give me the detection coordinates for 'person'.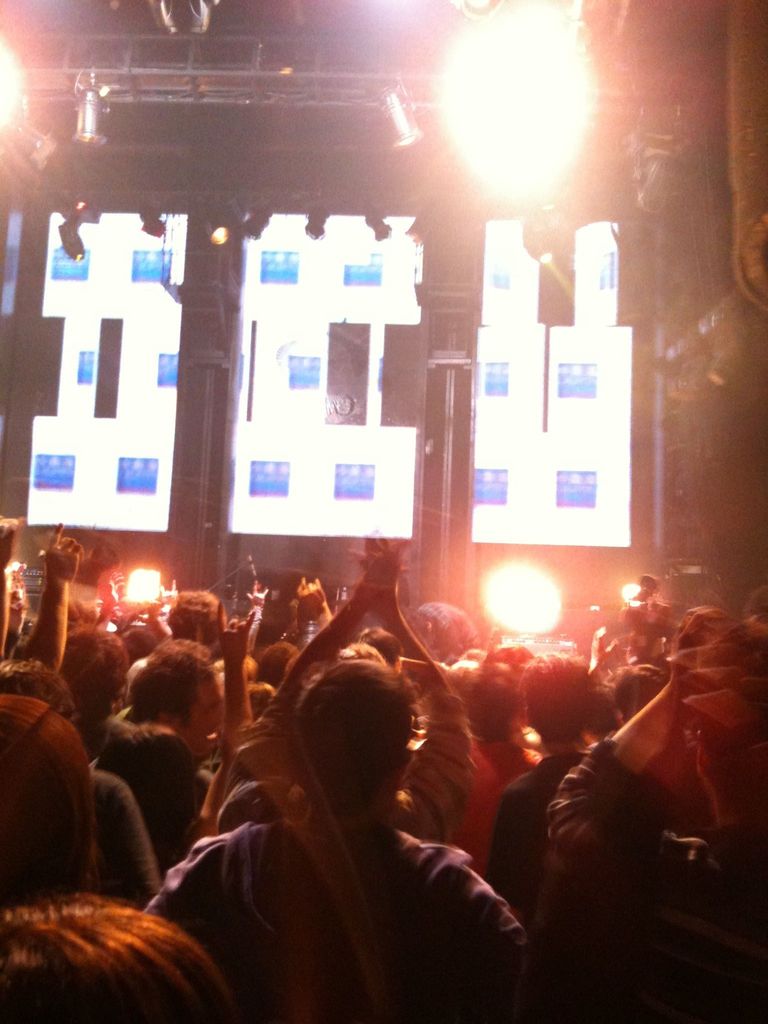
{"left": 98, "top": 643, "right": 252, "bottom": 860}.
